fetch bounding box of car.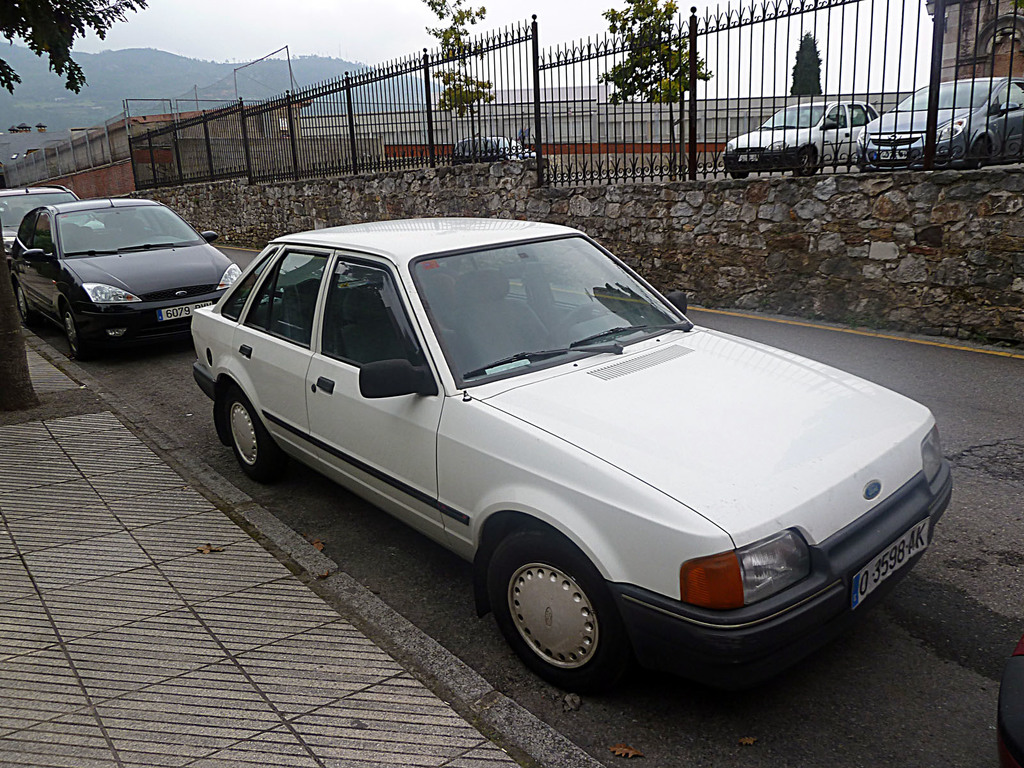
Bbox: 856 76 1023 172.
